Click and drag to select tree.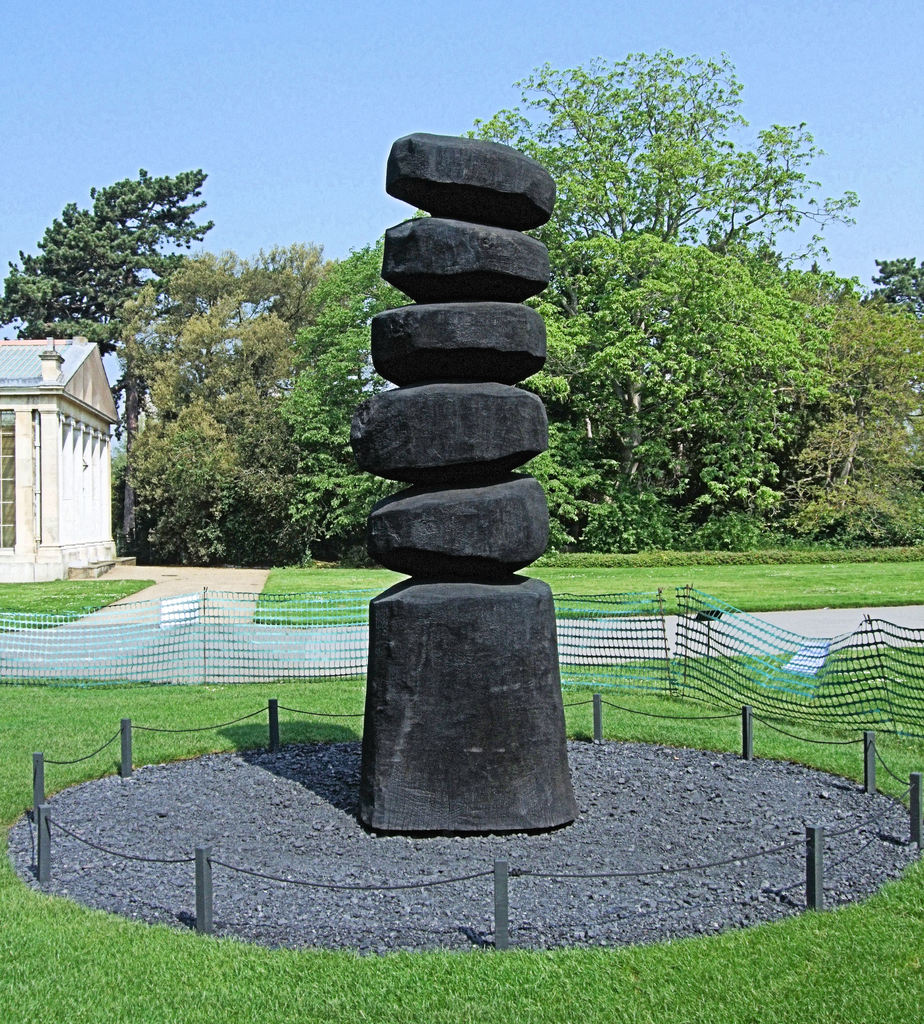
Selection: bbox=[787, 291, 923, 555].
